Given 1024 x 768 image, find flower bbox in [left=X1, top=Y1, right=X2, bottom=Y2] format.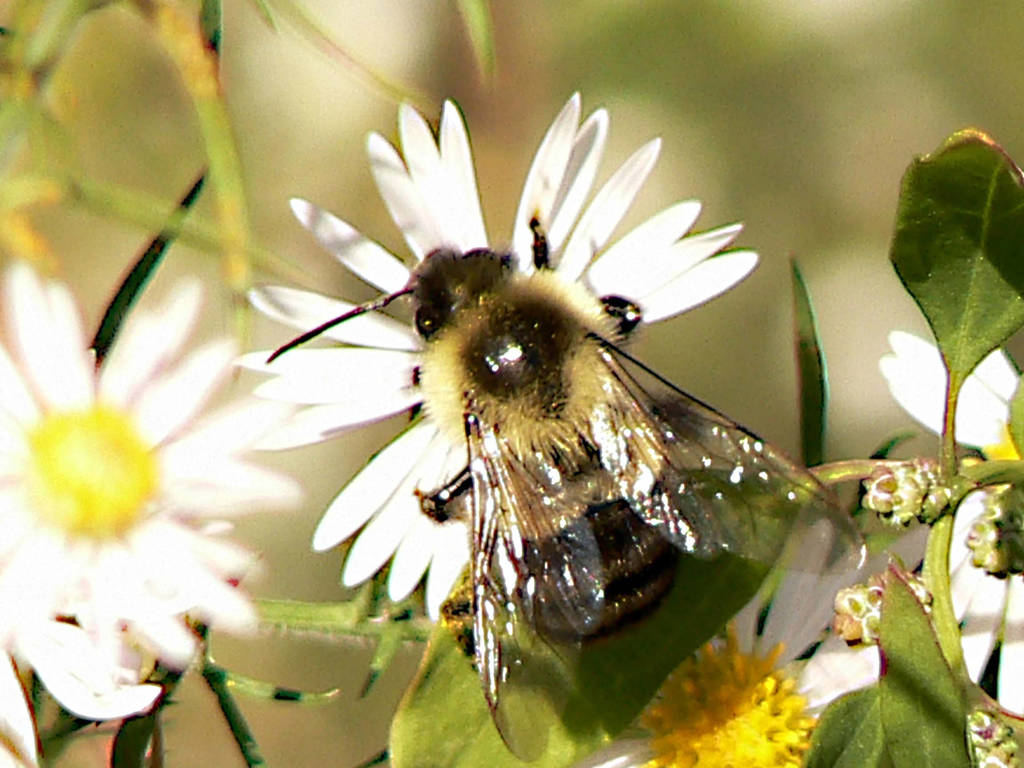
[left=0, top=257, right=320, bottom=657].
